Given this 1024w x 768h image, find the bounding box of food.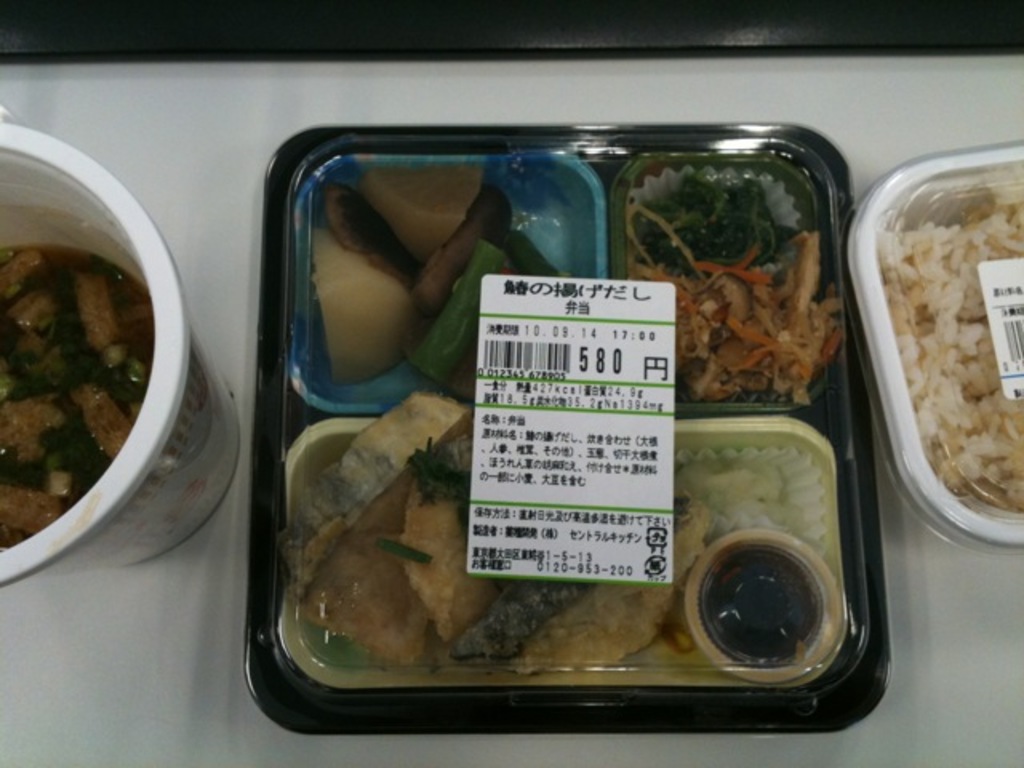
crop(274, 394, 792, 672).
